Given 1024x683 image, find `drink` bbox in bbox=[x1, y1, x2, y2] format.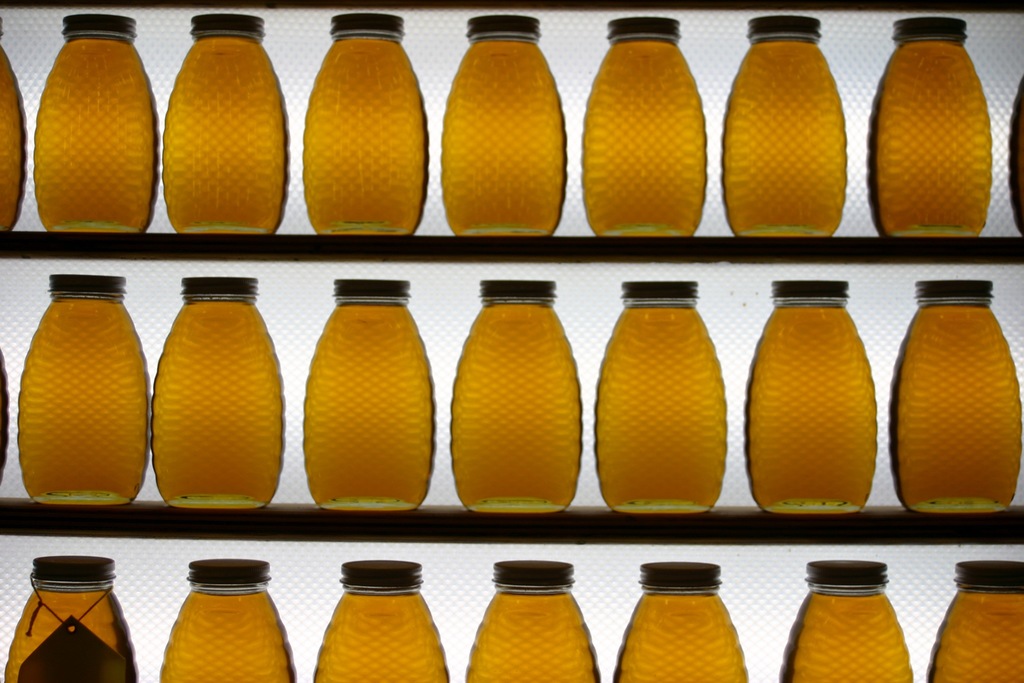
bbox=[149, 304, 284, 498].
